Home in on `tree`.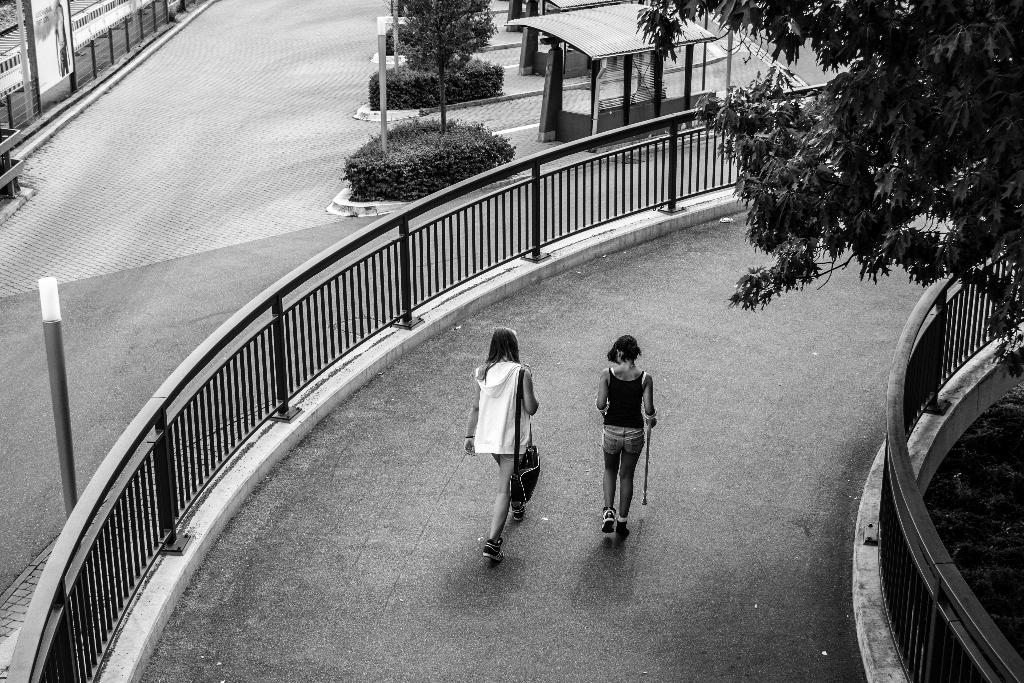
Homed in at [left=691, top=34, right=1007, bottom=379].
